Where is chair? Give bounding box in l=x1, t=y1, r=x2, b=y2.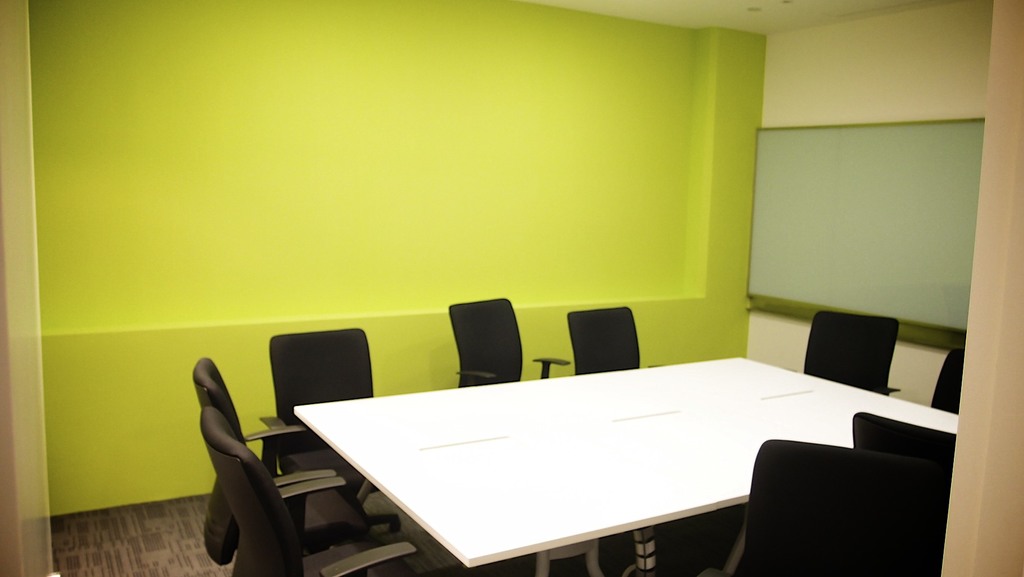
l=850, t=412, r=959, b=469.
